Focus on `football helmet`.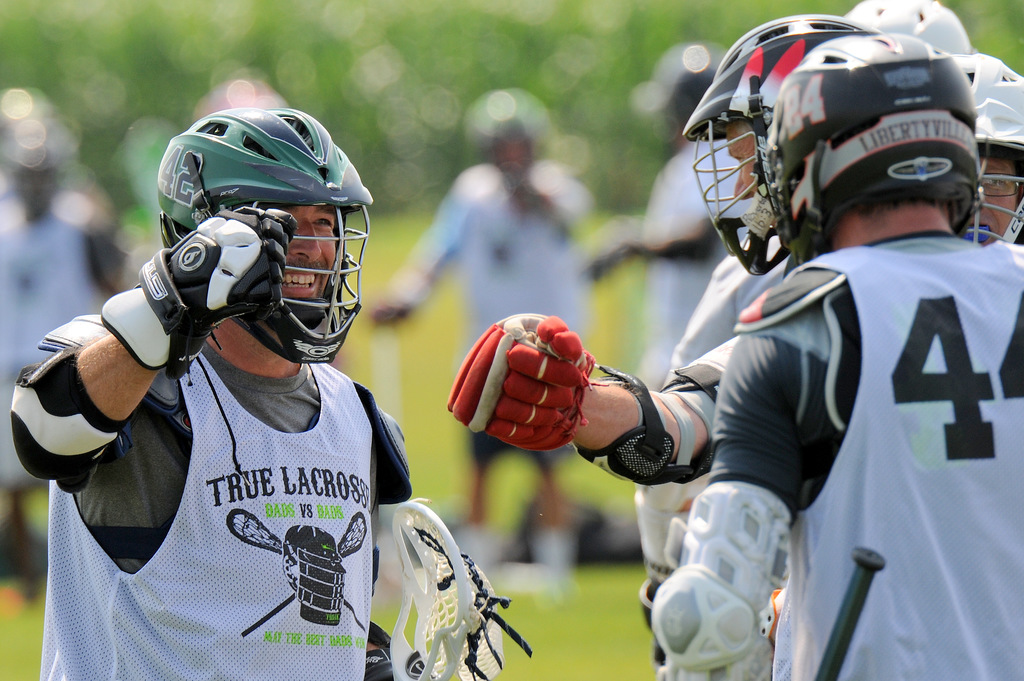
Focused at <region>680, 11, 883, 284</region>.
